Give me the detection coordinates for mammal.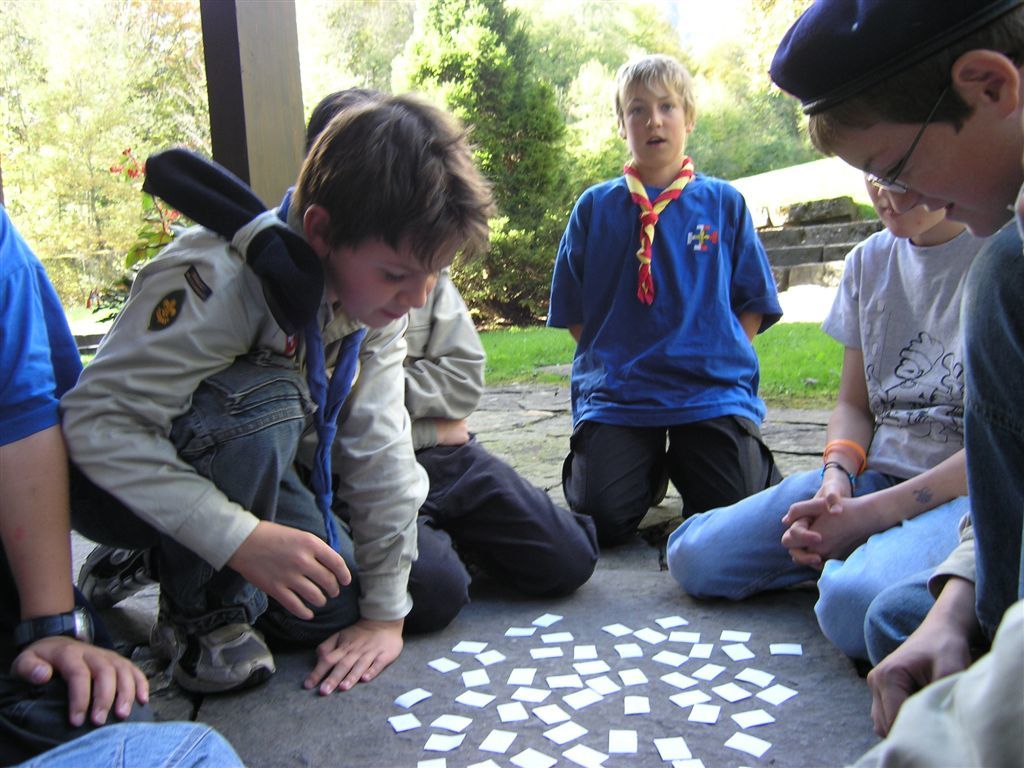
bbox(532, 53, 810, 588).
